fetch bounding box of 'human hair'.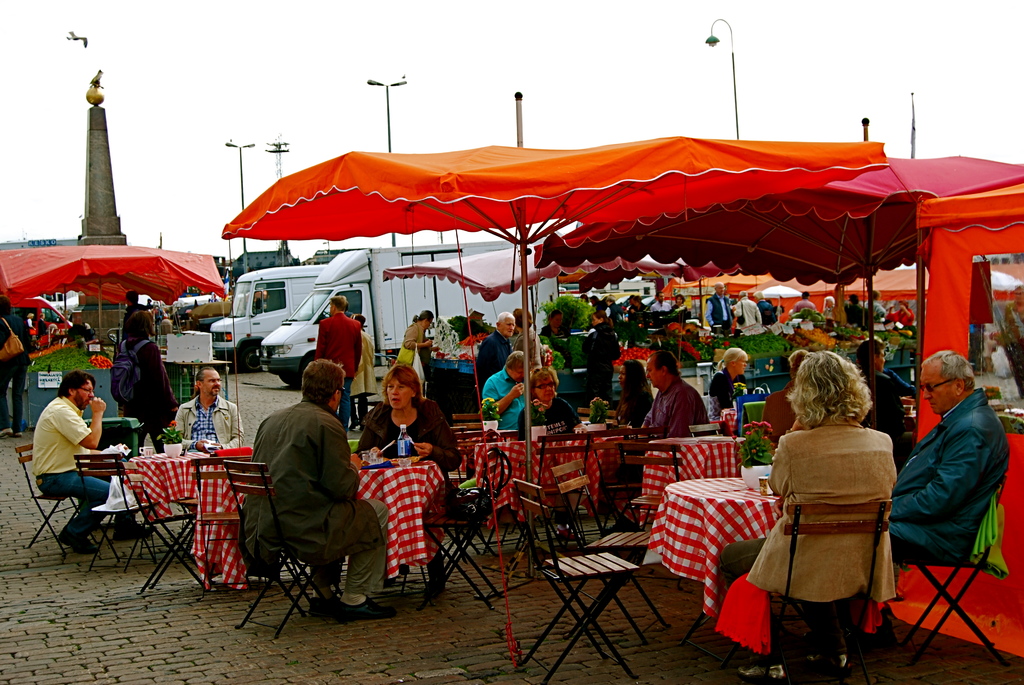
Bbox: locate(298, 361, 347, 402).
